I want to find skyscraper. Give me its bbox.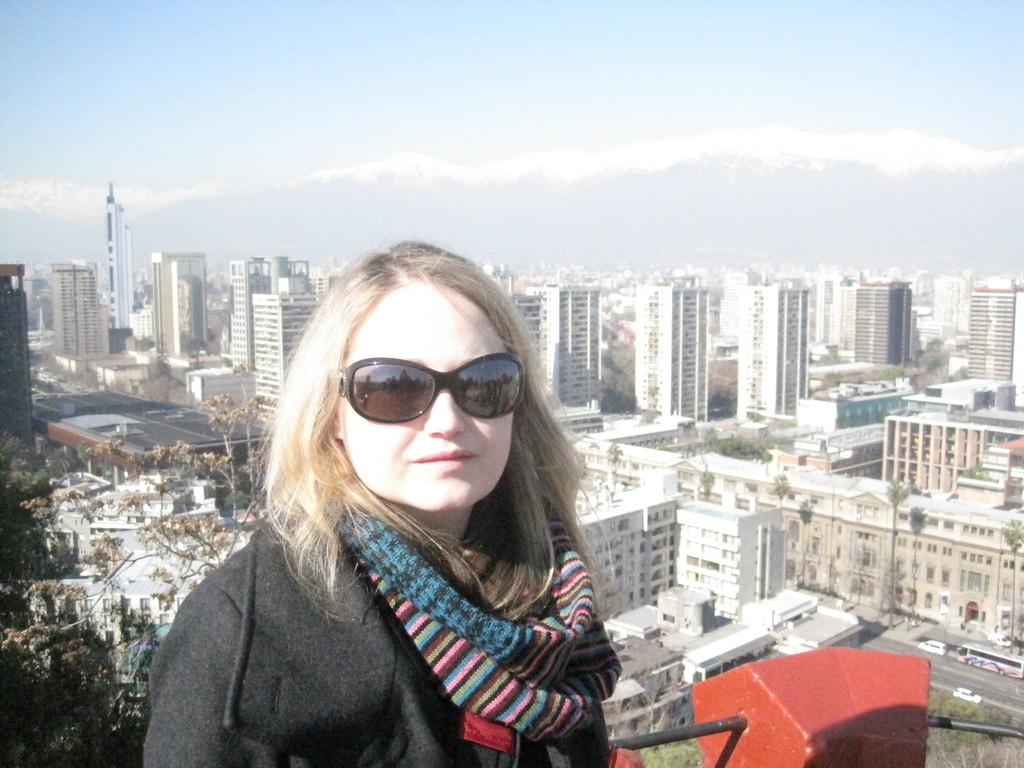
(x1=0, y1=259, x2=40, y2=443).
